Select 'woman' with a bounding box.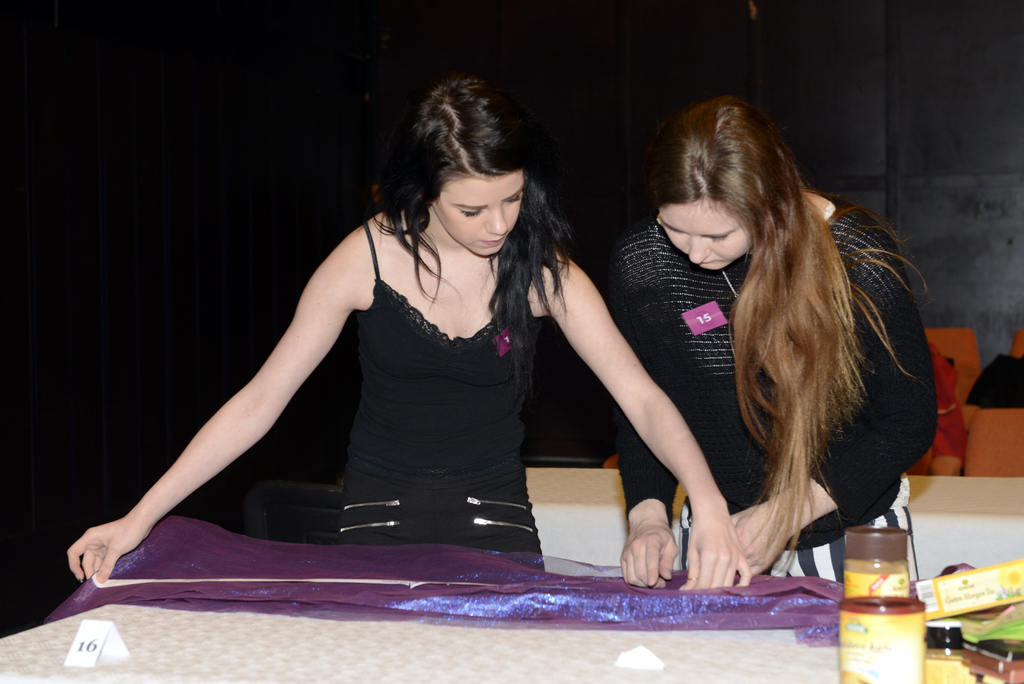
[left=64, top=78, right=760, bottom=587].
